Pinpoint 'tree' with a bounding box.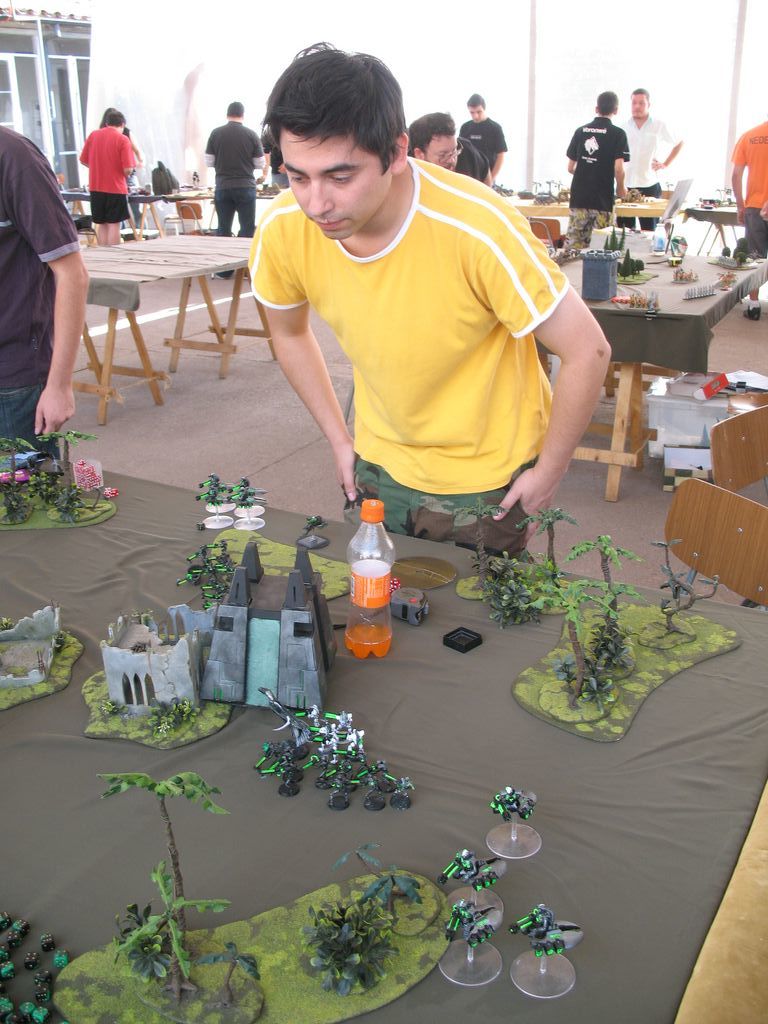
bbox=[328, 841, 380, 880].
